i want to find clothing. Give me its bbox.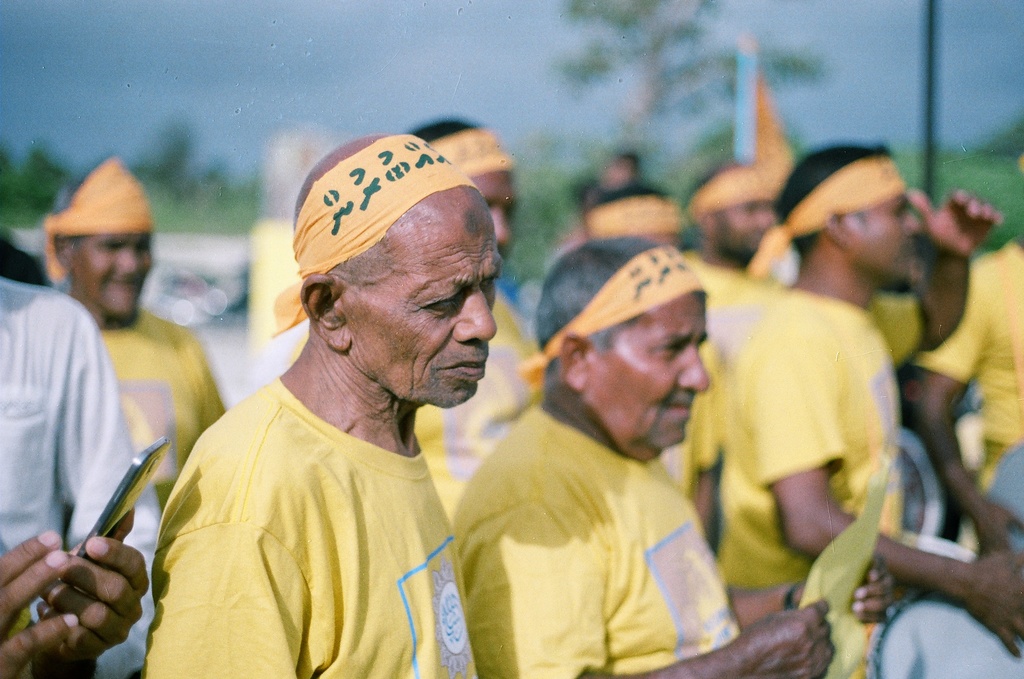
<region>901, 227, 1023, 505</region>.
